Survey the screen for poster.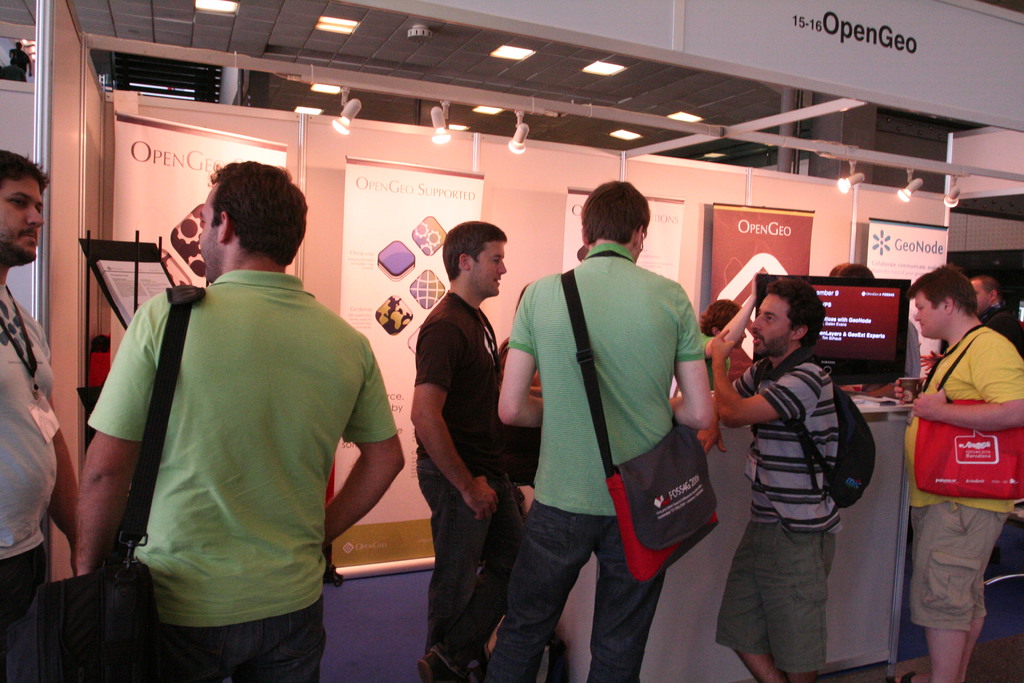
Survey found: bbox(340, 167, 484, 570).
